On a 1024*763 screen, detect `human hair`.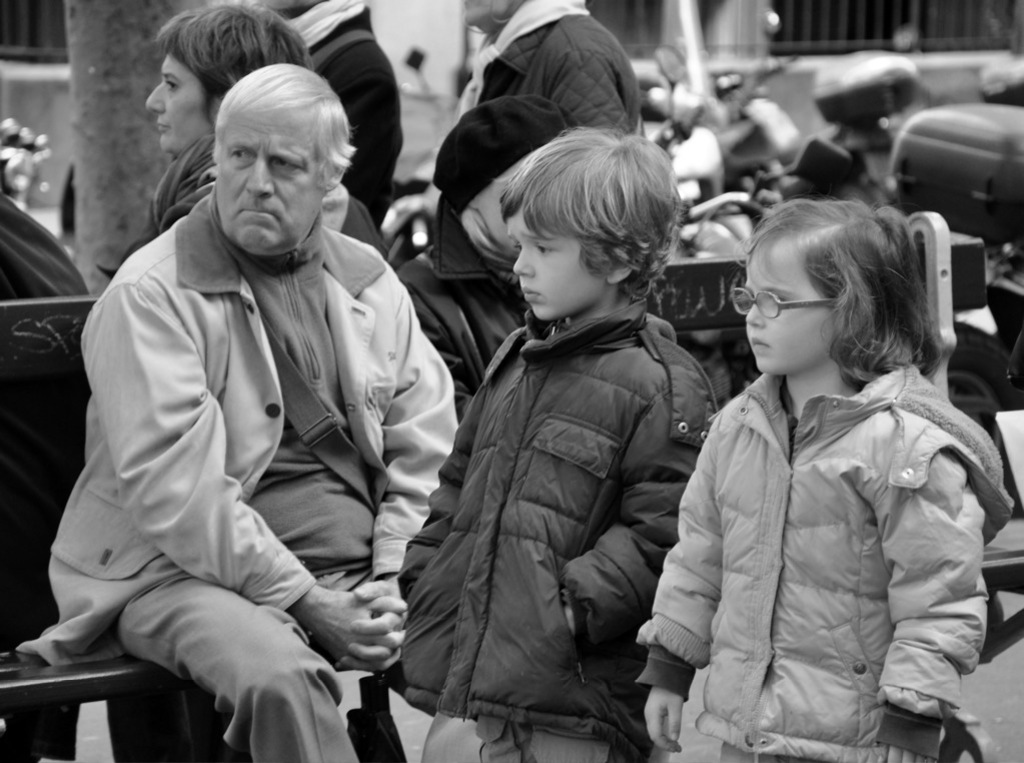
(left=152, top=0, right=317, bottom=117).
